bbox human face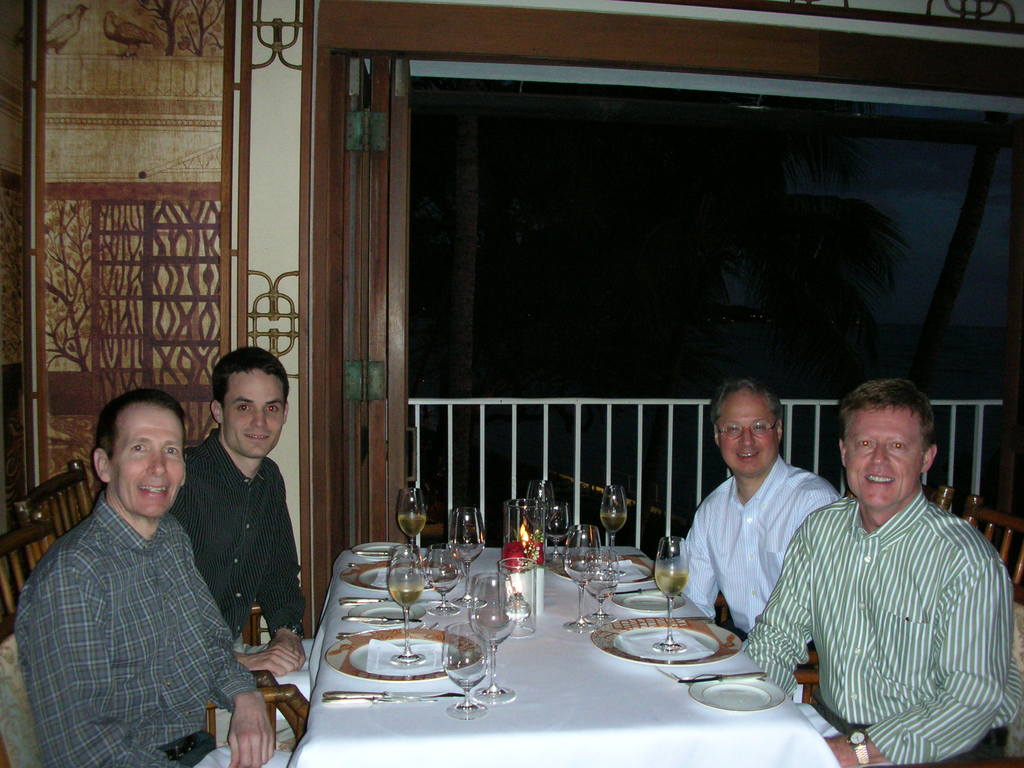
[left=222, top=372, right=285, bottom=456]
